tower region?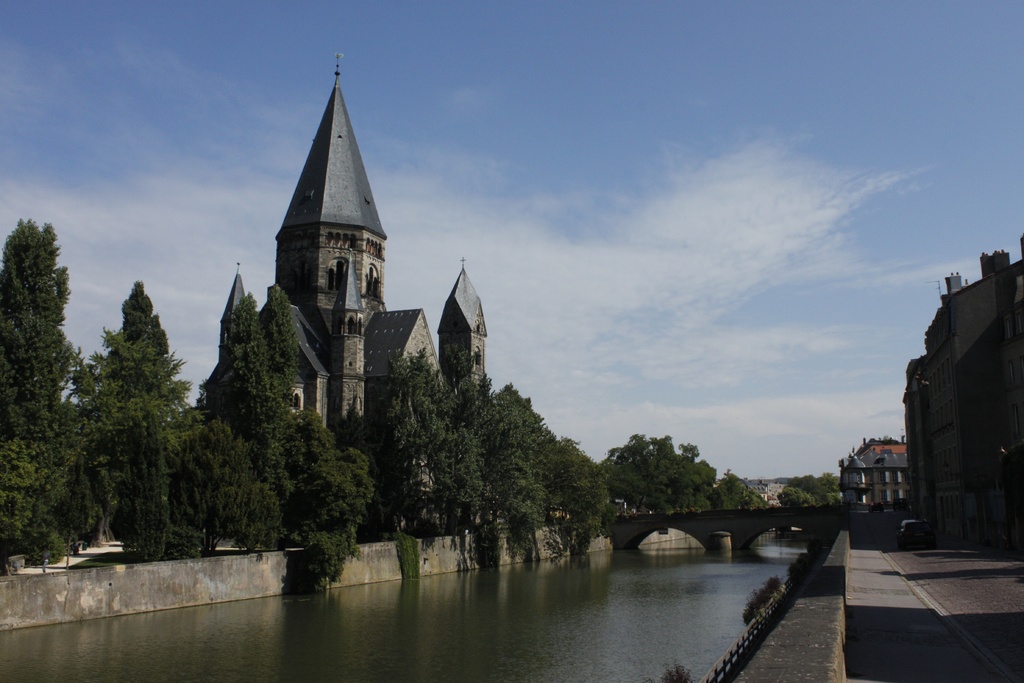
region(254, 289, 329, 420)
